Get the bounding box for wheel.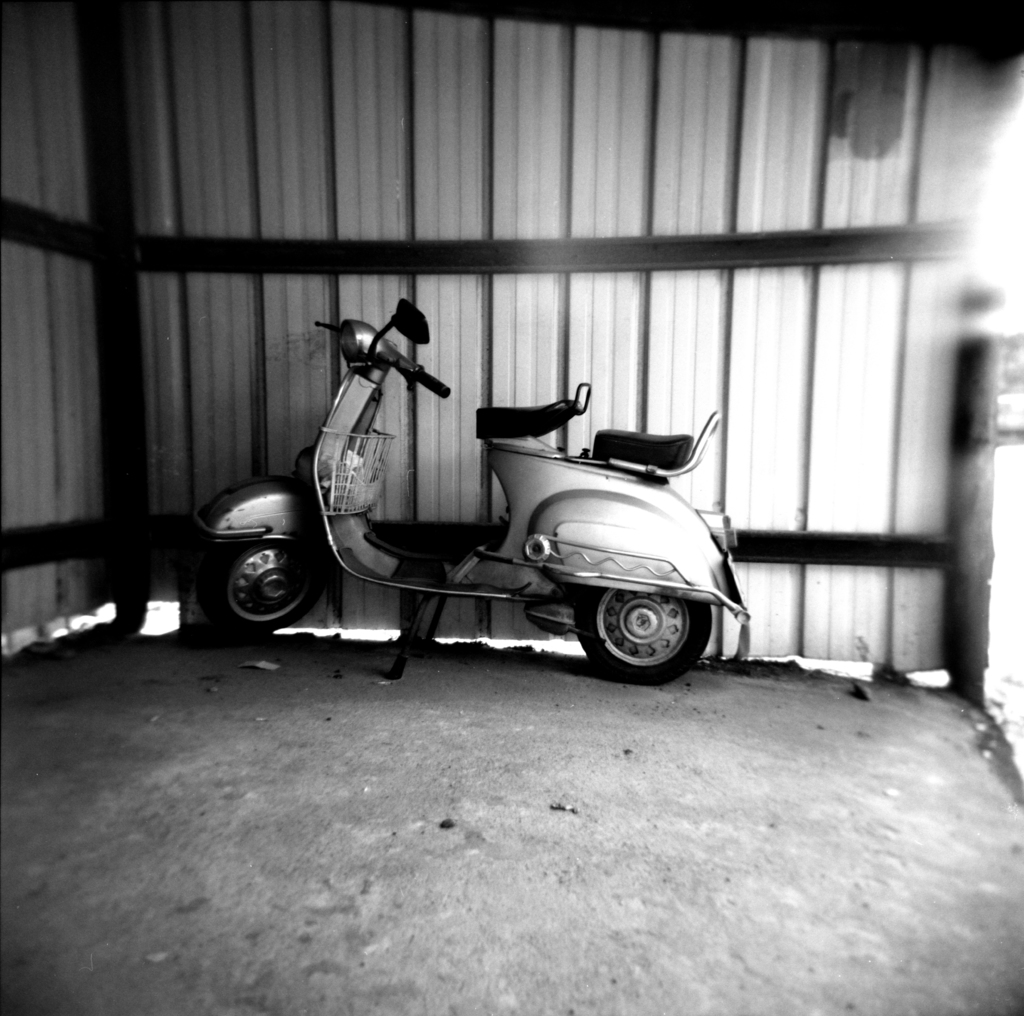
pyautogui.locateOnScreen(206, 537, 333, 632).
